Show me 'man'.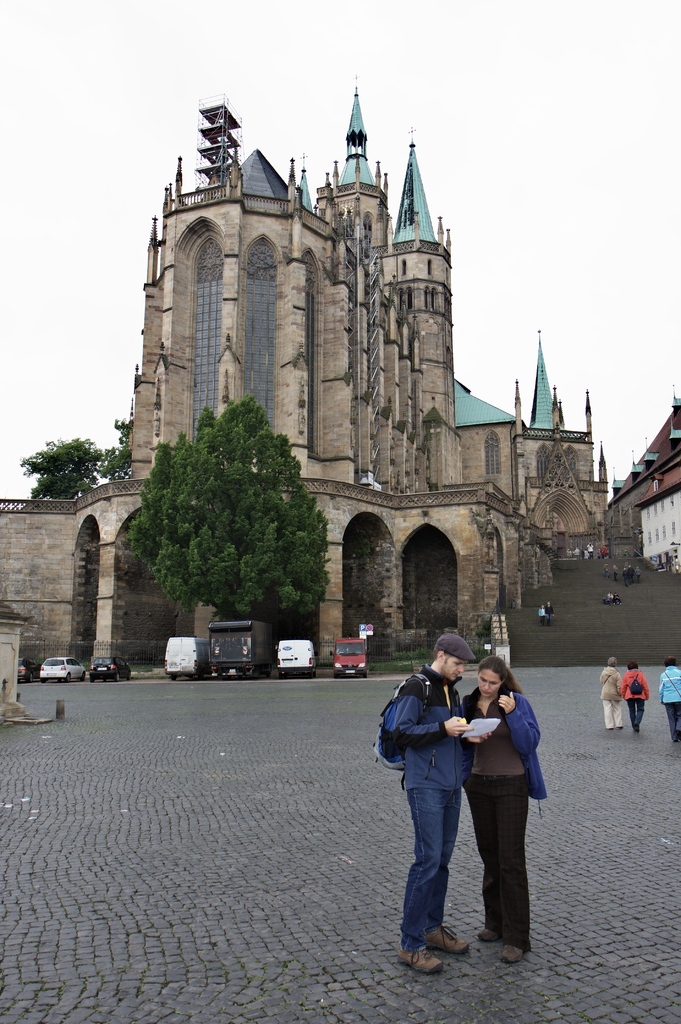
'man' is here: (386, 653, 543, 963).
